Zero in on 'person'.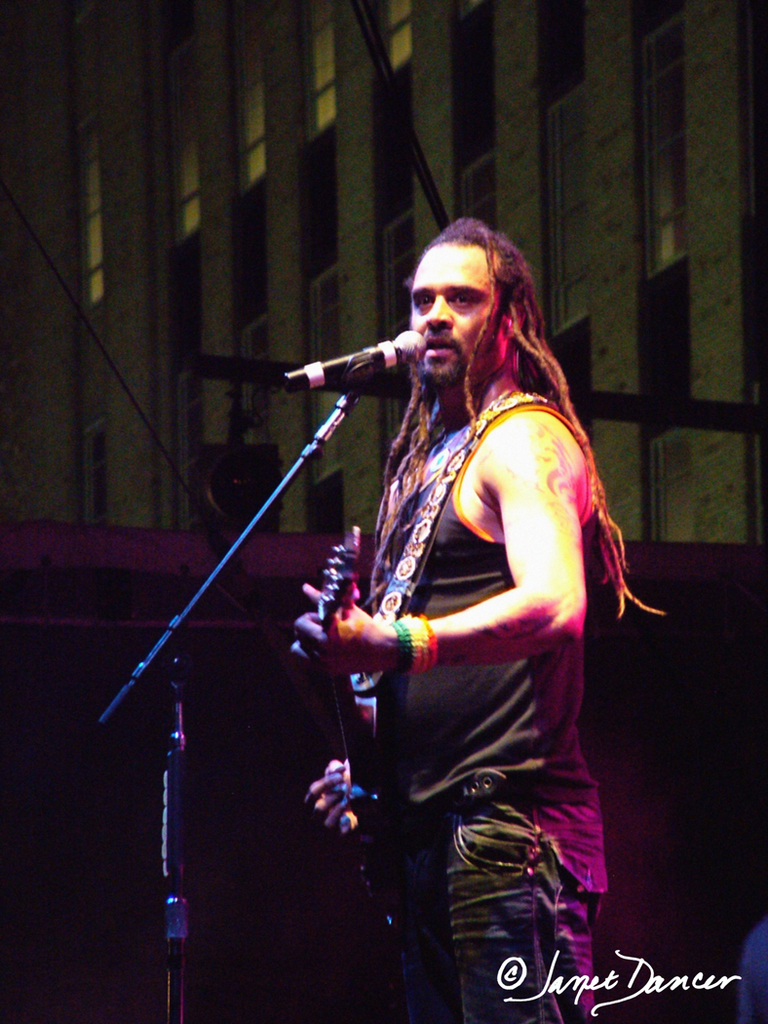
Zeroed in: left=278, top=214, right=611, bottom=1023.
